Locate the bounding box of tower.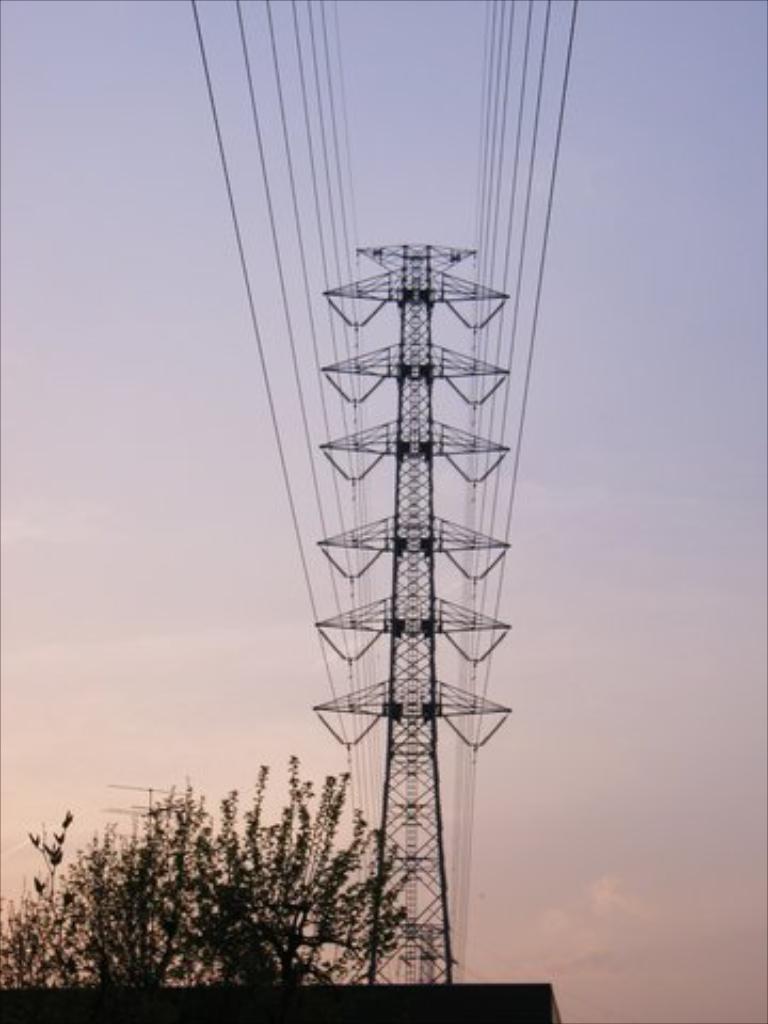
Bounding box: {"left": 311, "top": 243, "right": 506, "bottom": 979}.
